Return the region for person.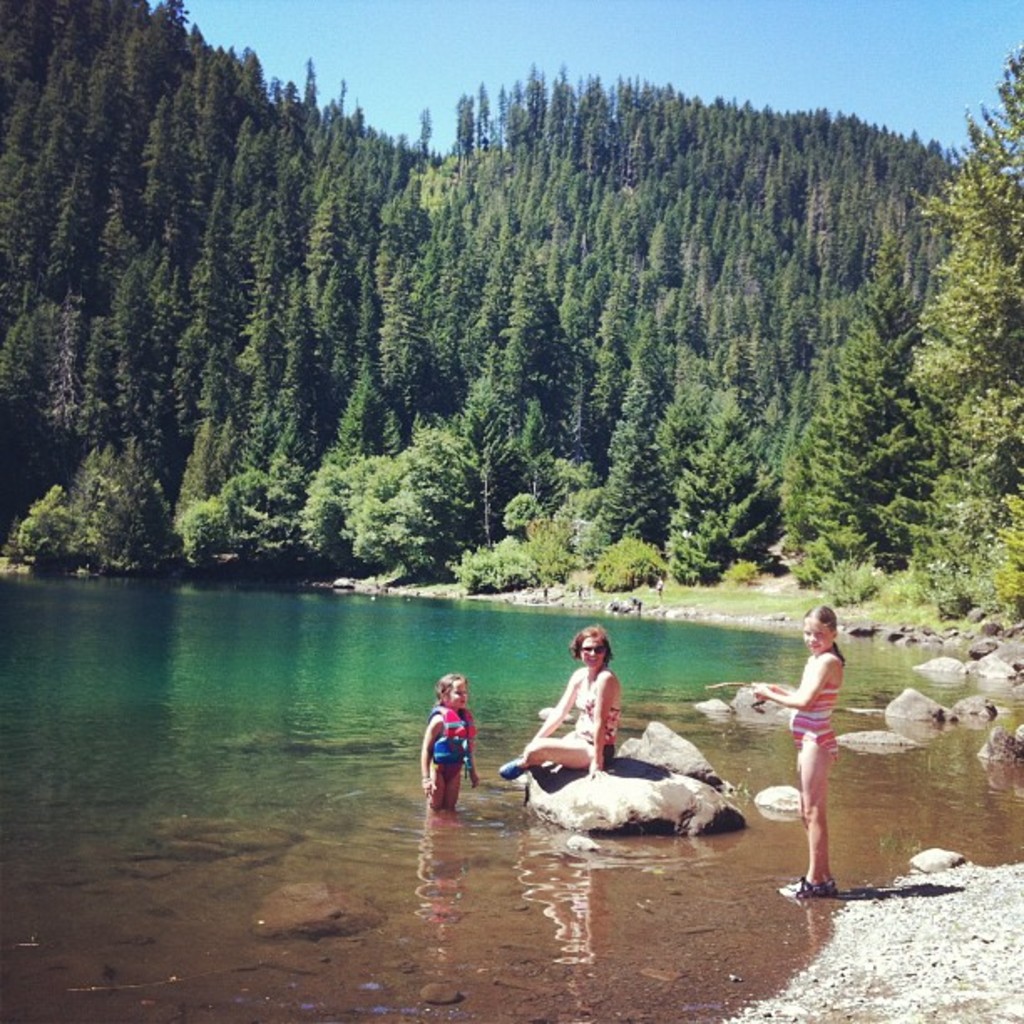
<box>423,673,470,812</box>.
